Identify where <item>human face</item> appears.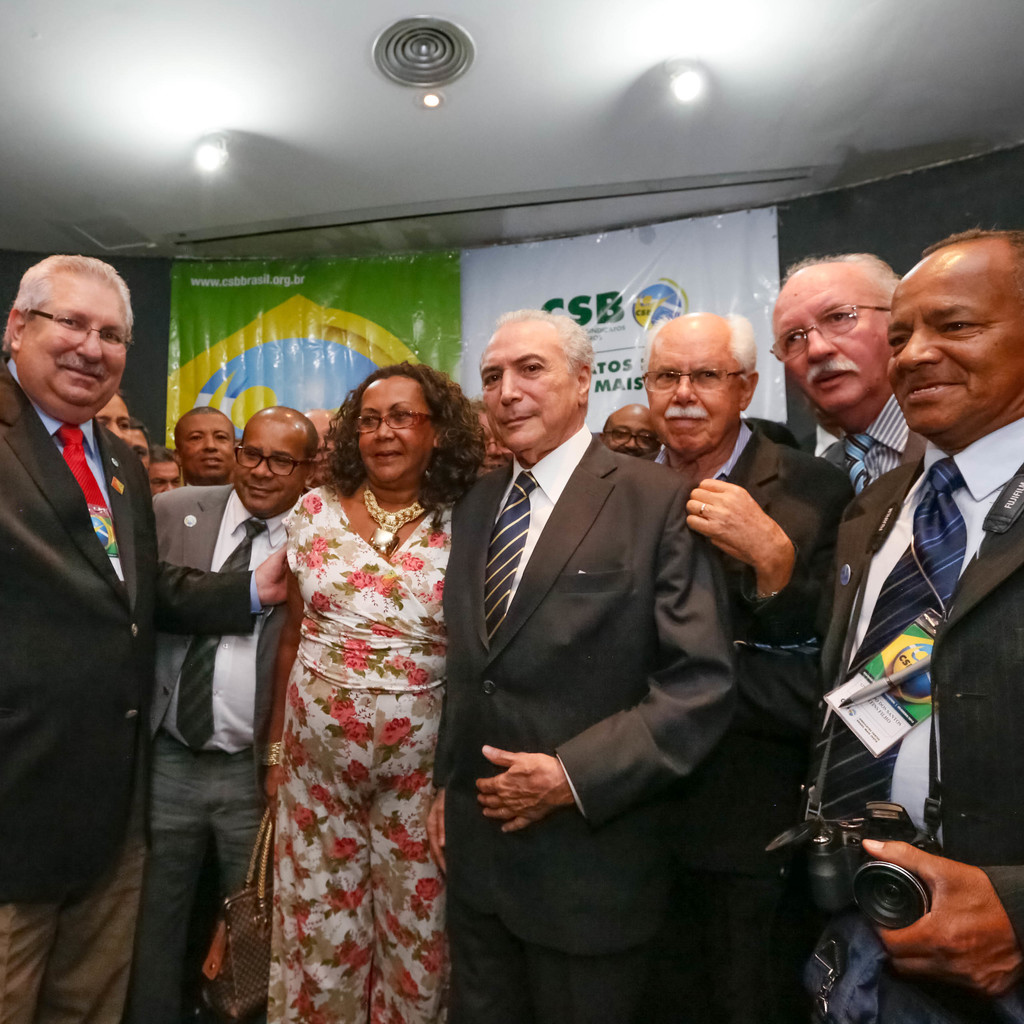
Appears at 178,413,232,478.
